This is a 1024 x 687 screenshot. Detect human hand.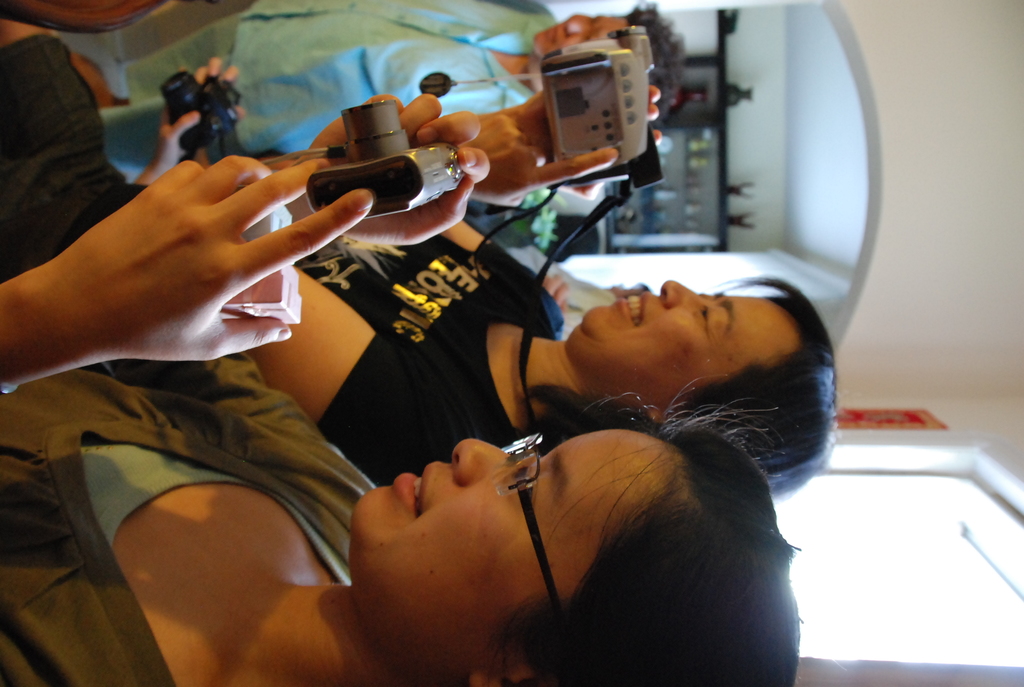
bbox=(310, 90, 492, 241).
